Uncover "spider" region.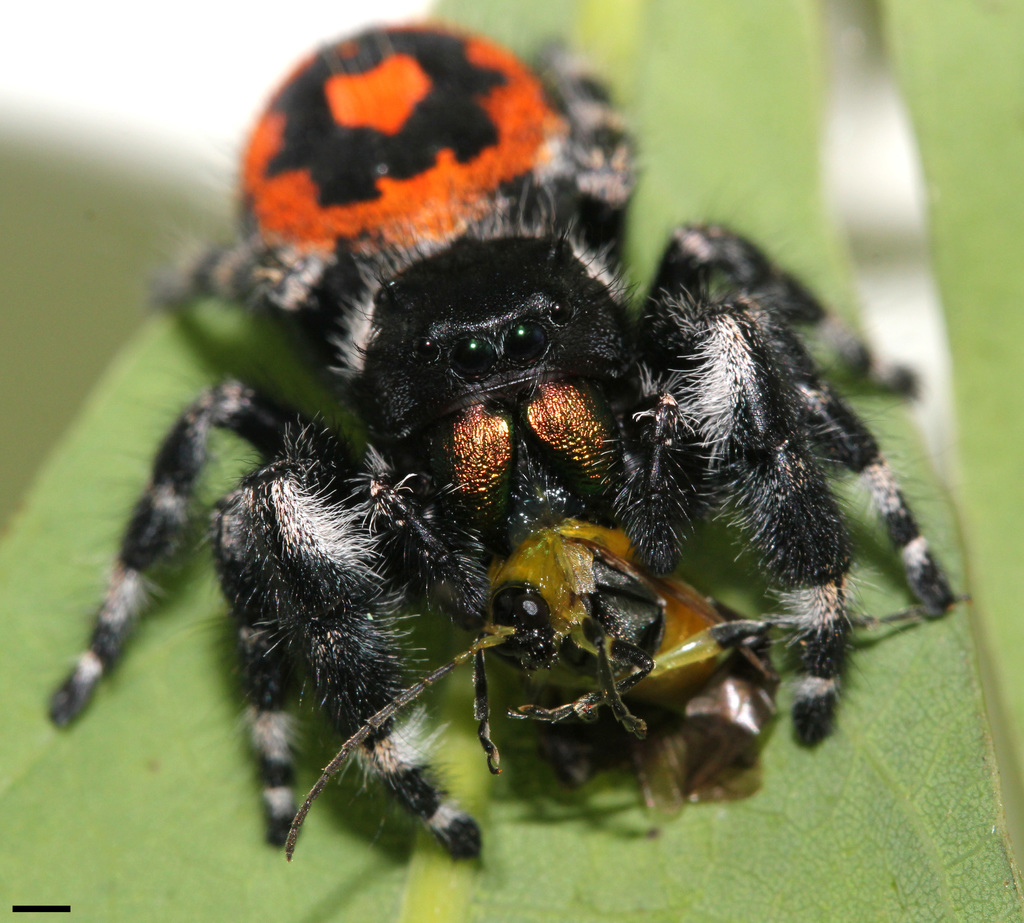
Uncovered: rect(39, 15, 966, 869).
